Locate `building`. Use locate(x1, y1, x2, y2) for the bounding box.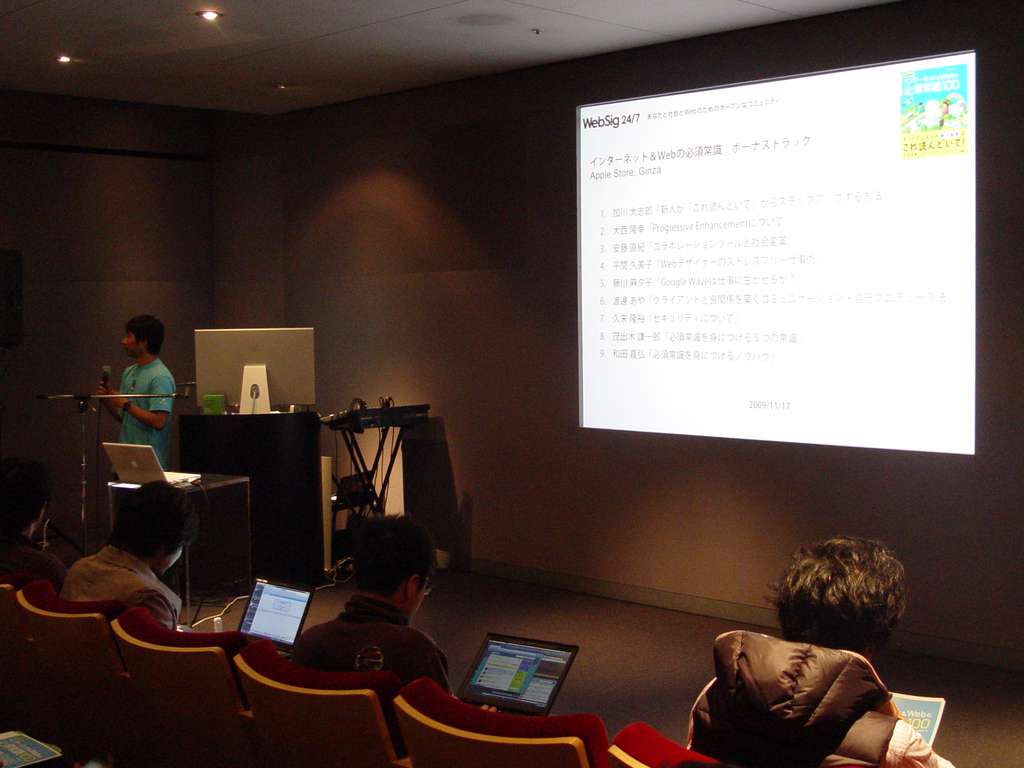
locate(0, 0, 1023, 767).
